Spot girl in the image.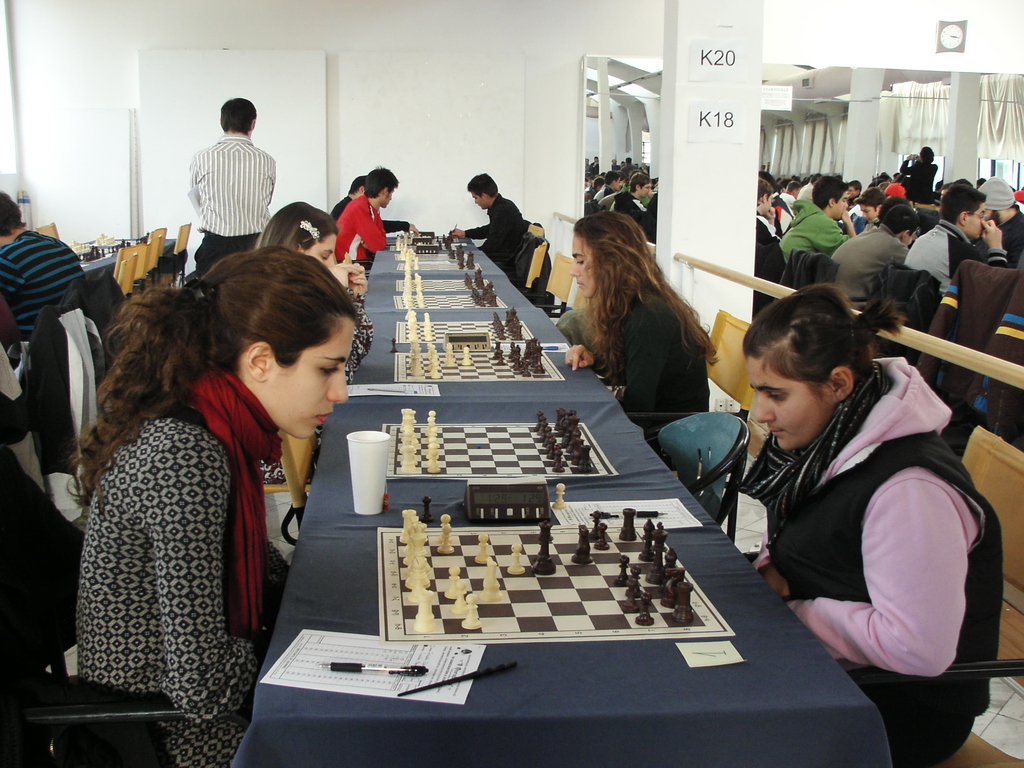
girl found at region(564, 211, 721, 470).
